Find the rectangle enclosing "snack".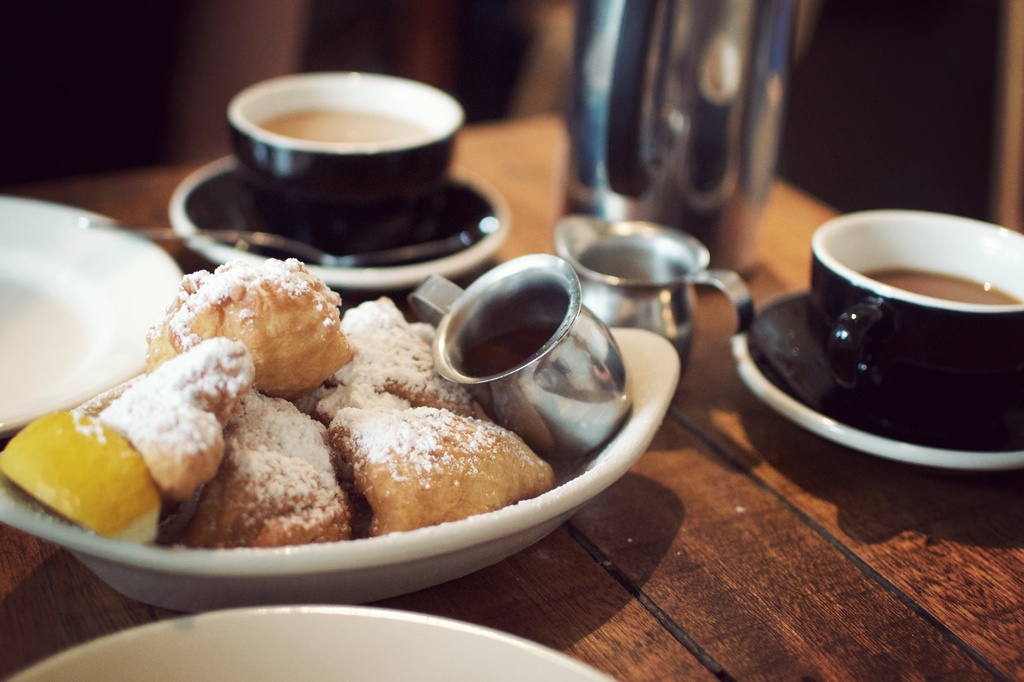
<bbox>189, 393, 362, 548</bbox>.
